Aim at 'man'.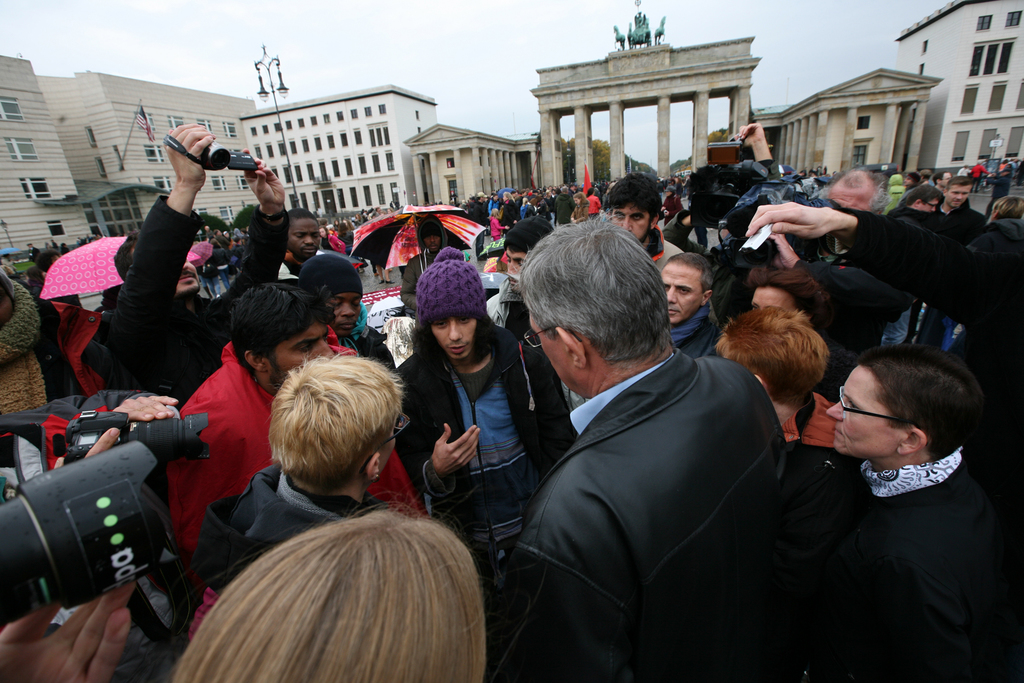
Aimed at bbox=[967, 197, 1023, 261].
